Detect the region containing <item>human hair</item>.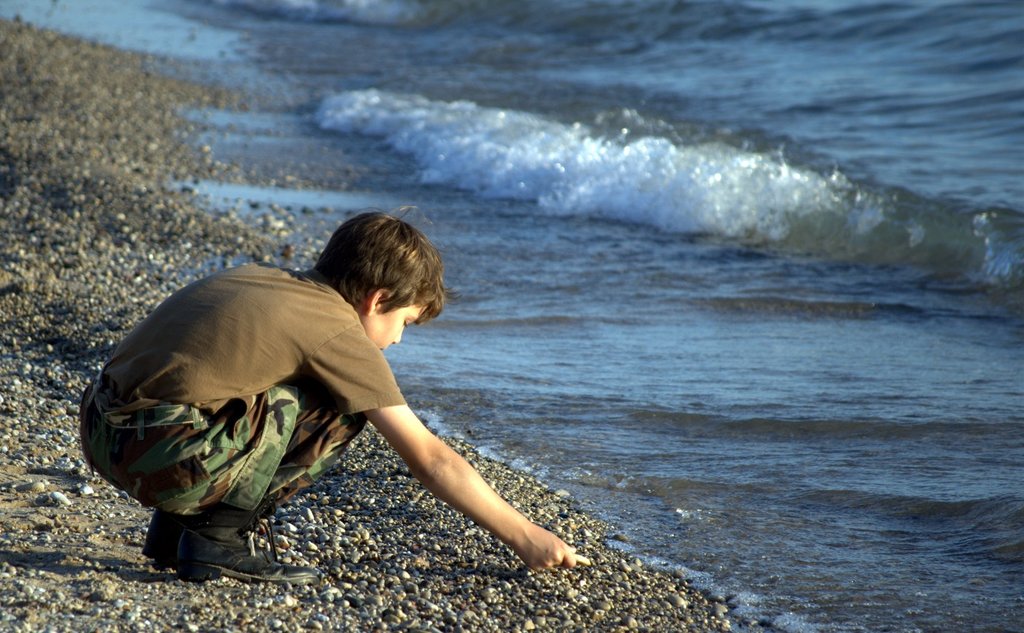
310,210,438,349.
